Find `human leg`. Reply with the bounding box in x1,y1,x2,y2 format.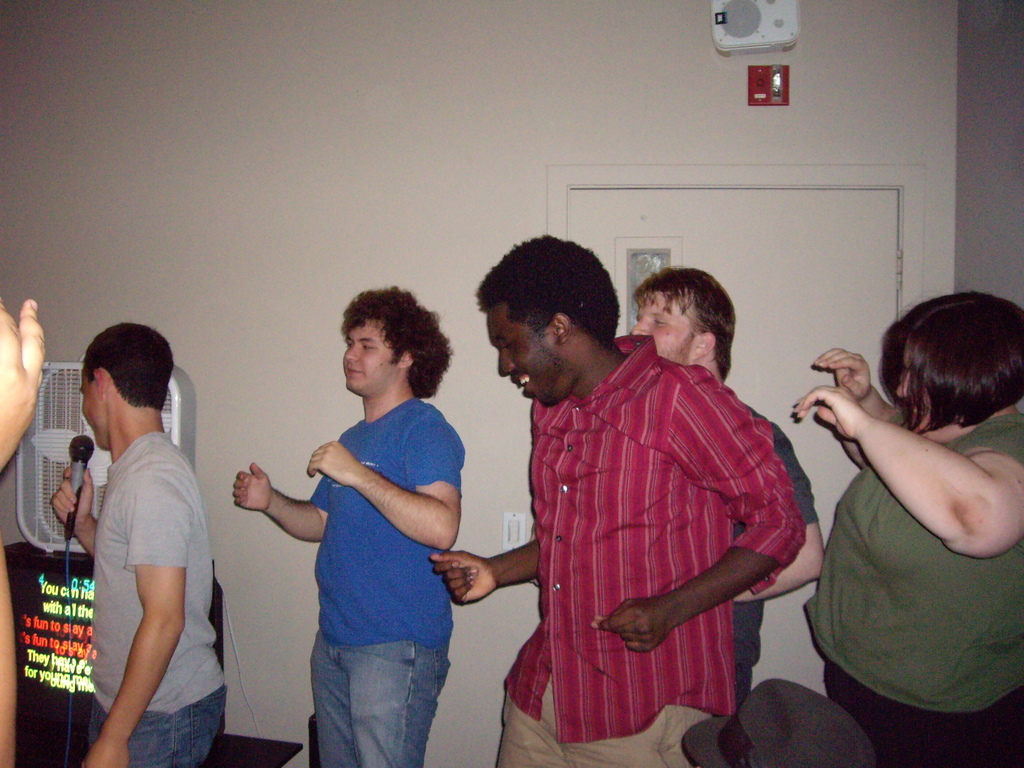
301,659,358,764.
